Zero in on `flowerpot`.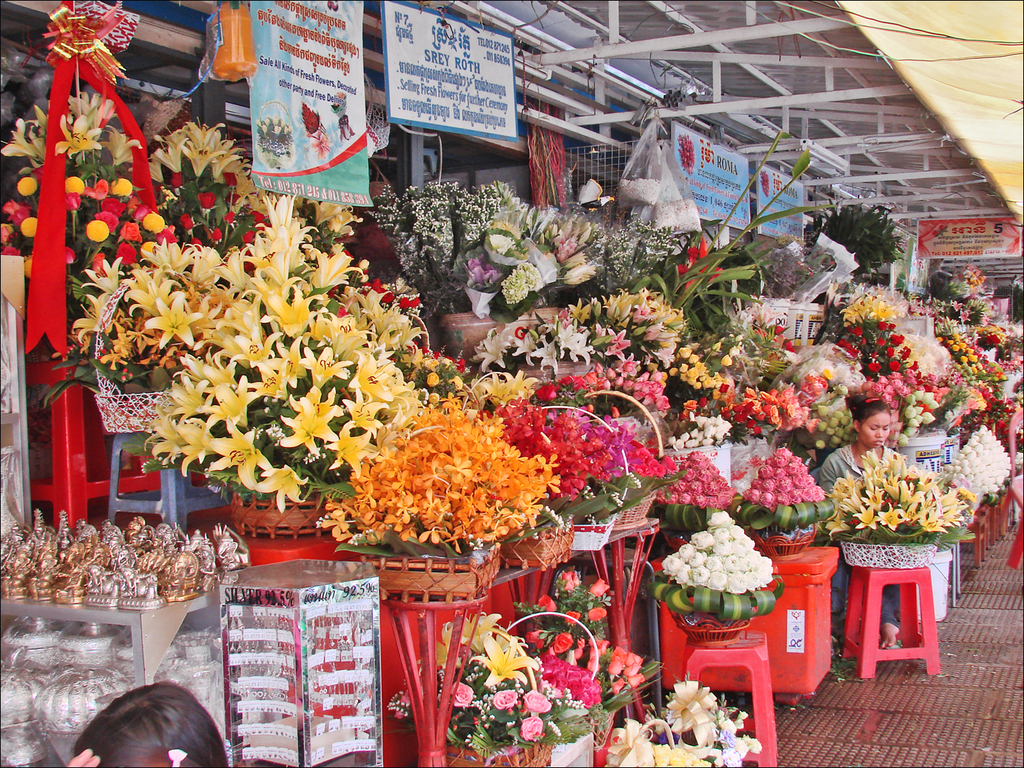
Zeroed in: [left=690, top=440, right=726, bottom=481].
